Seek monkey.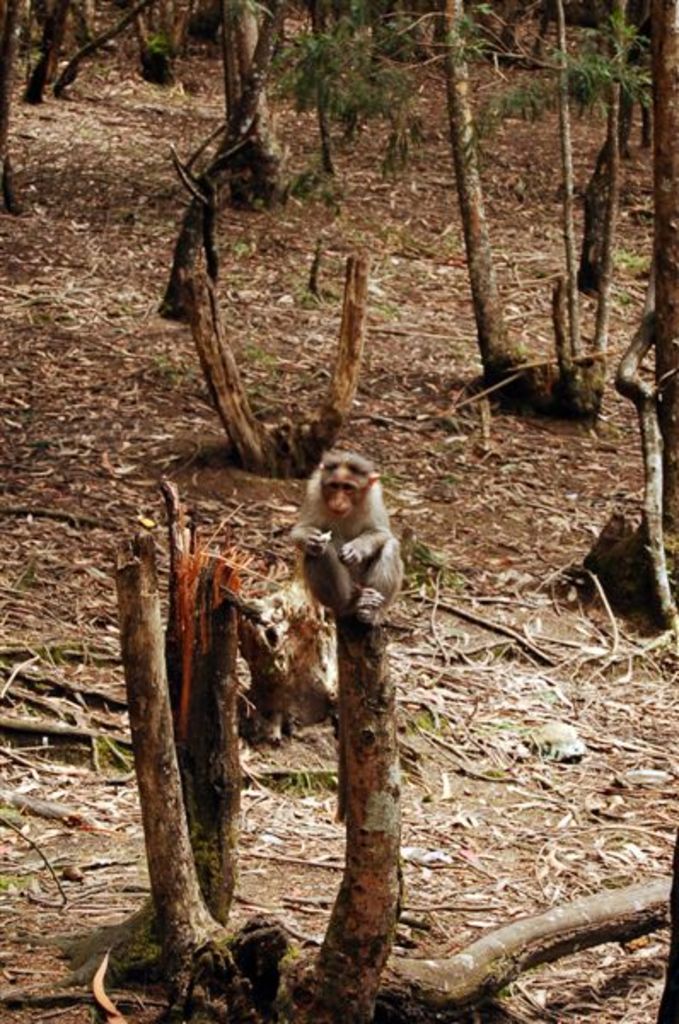
x1=280 y1=445 x2=413 y2=640.
